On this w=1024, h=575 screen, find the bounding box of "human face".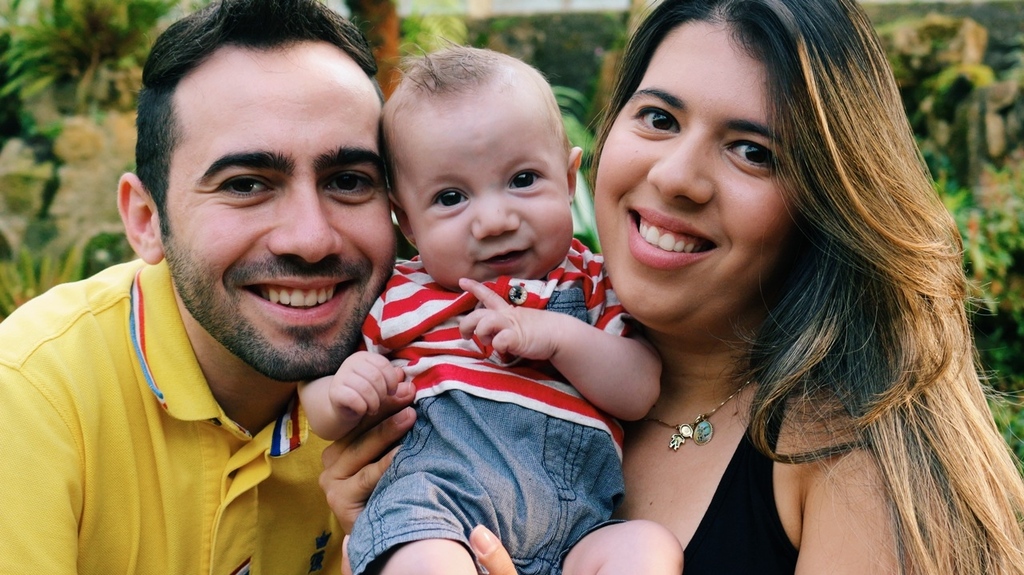
Bounding box: [158, 34, 394, 380].
